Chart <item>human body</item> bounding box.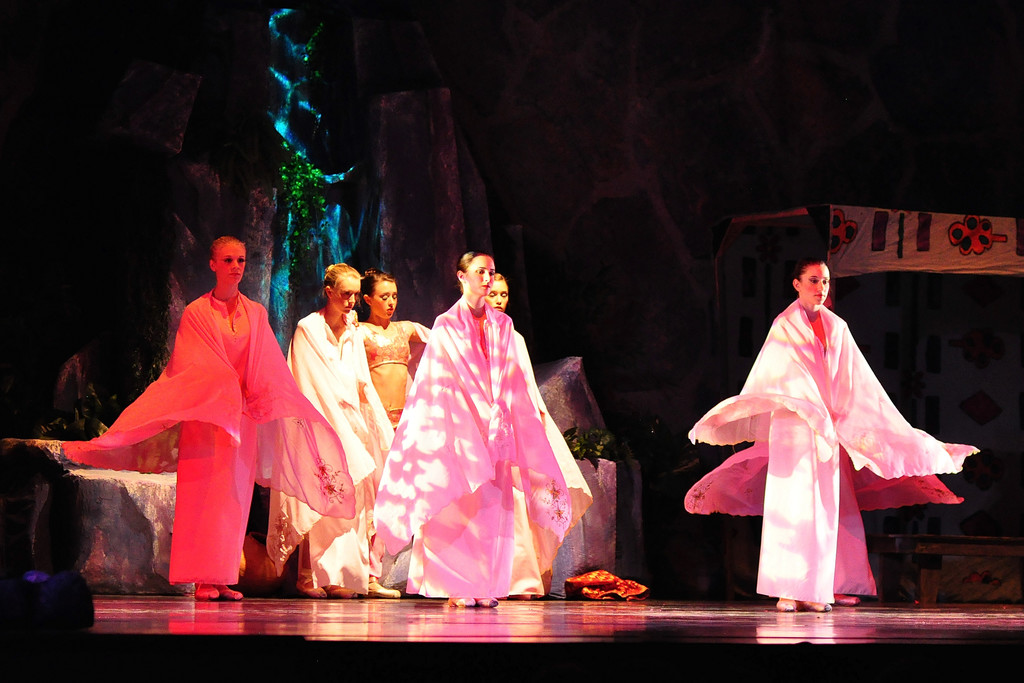
Charted: BBox(483, 276, 592, 604).
